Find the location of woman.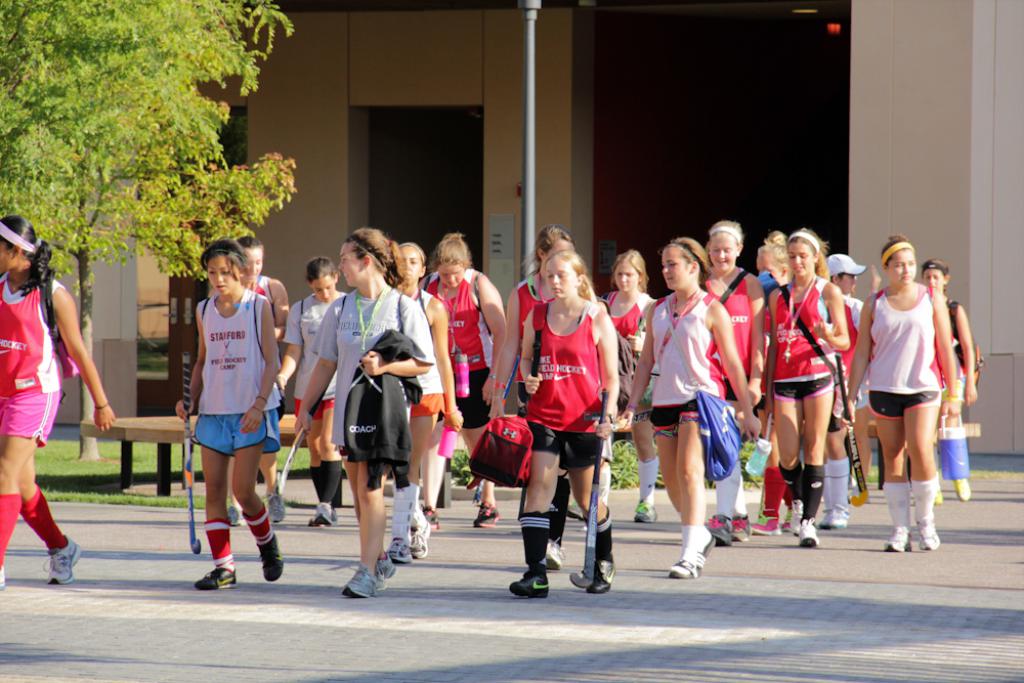
Location: 597 245 665 526.
